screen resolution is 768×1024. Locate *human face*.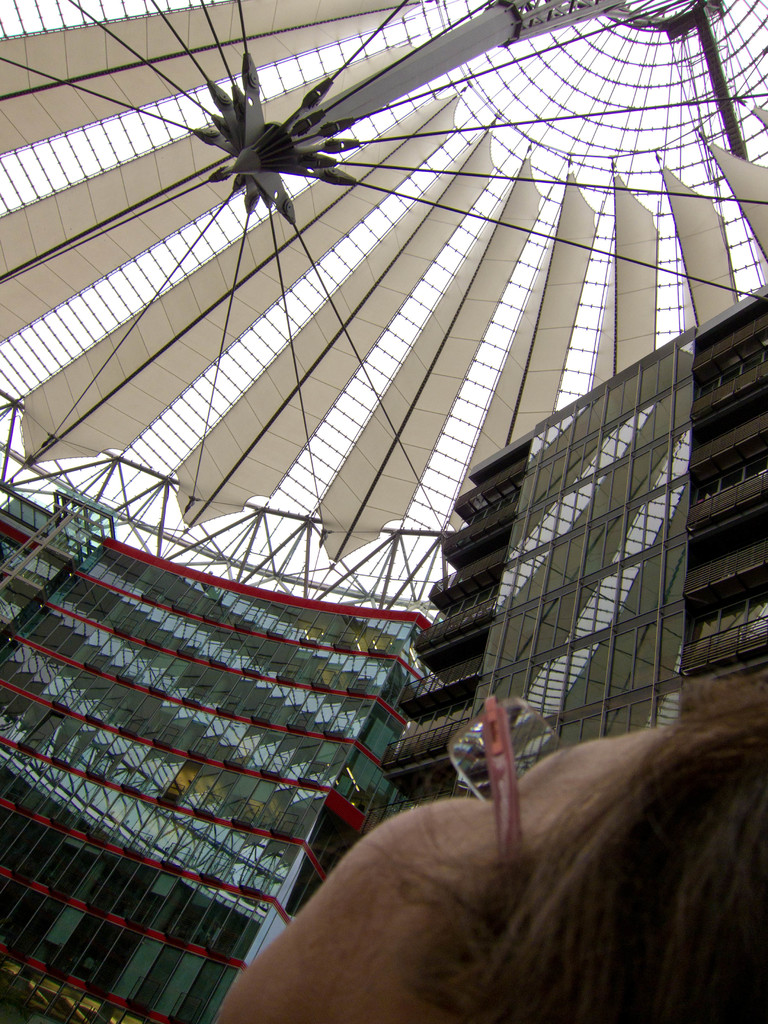
[209, 727, 651, 1023].
